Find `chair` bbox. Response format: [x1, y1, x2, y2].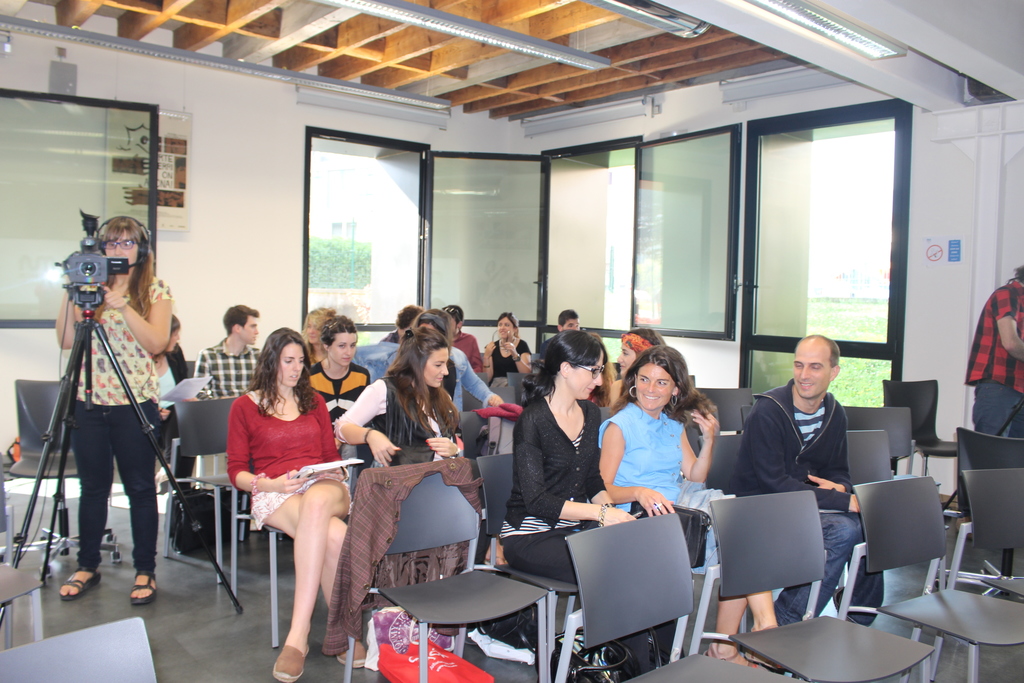
[691, 431, 846, 621].
